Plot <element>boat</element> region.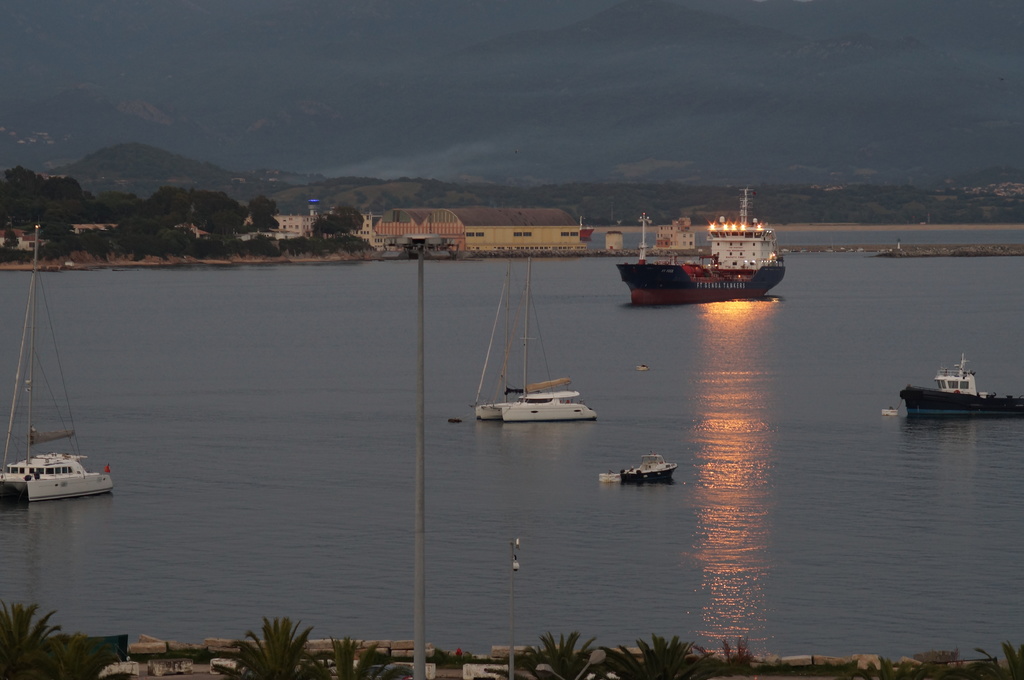
Plotted at BBox(896, 353, 1023, 417).
